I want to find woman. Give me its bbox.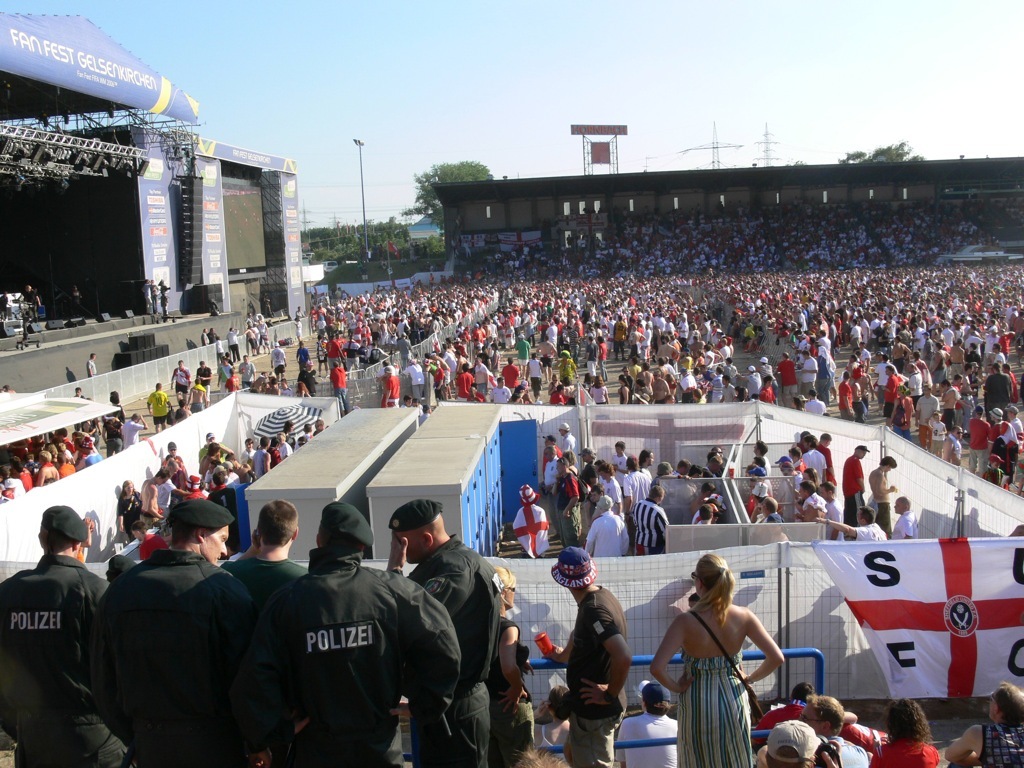
box(348, 322, 360, 343).
